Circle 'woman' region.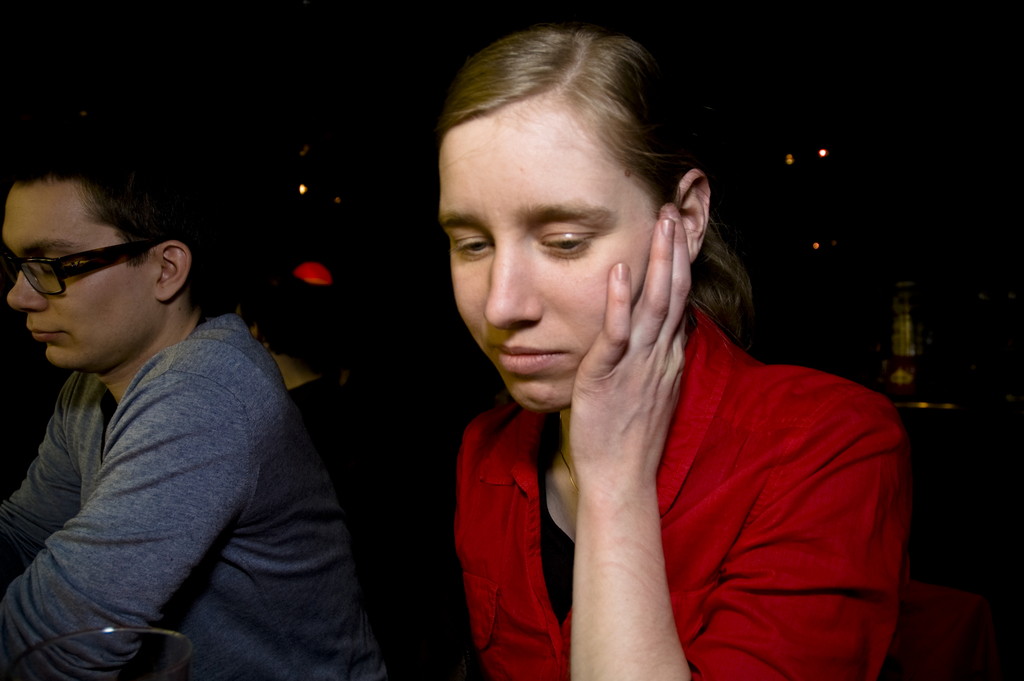
Region: {"x1": 404, "y1": 32, "x2": 860, "y2": 677}.
